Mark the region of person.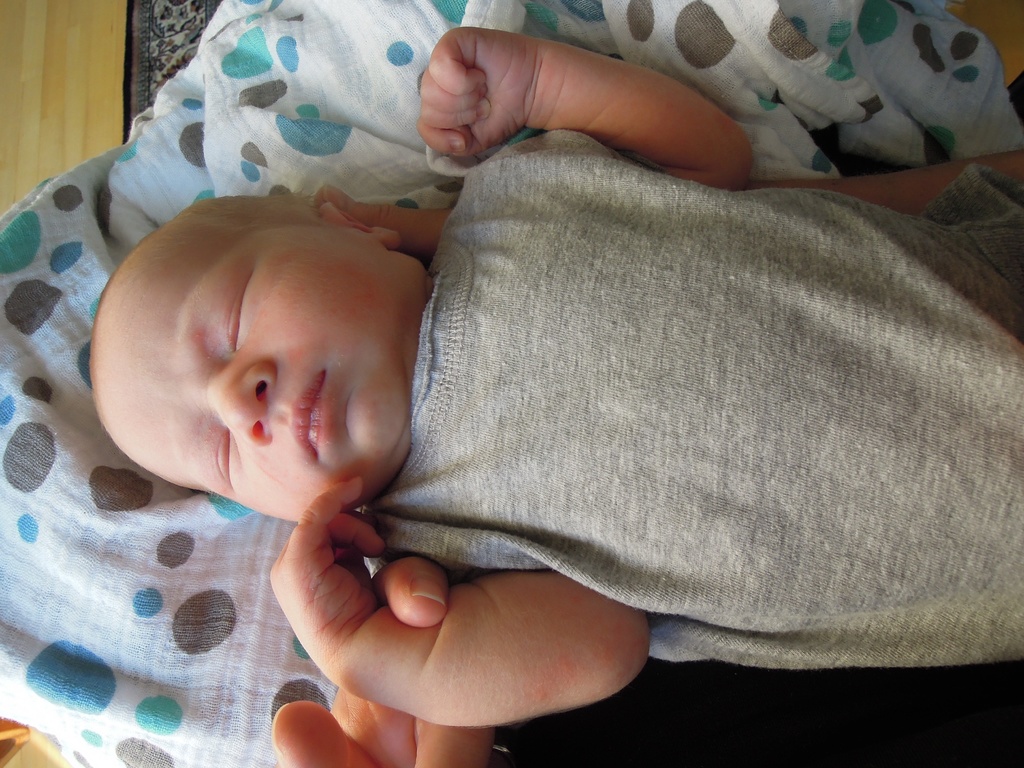
Region: [x1=91, y1=28, x2=1023, y2=729].
